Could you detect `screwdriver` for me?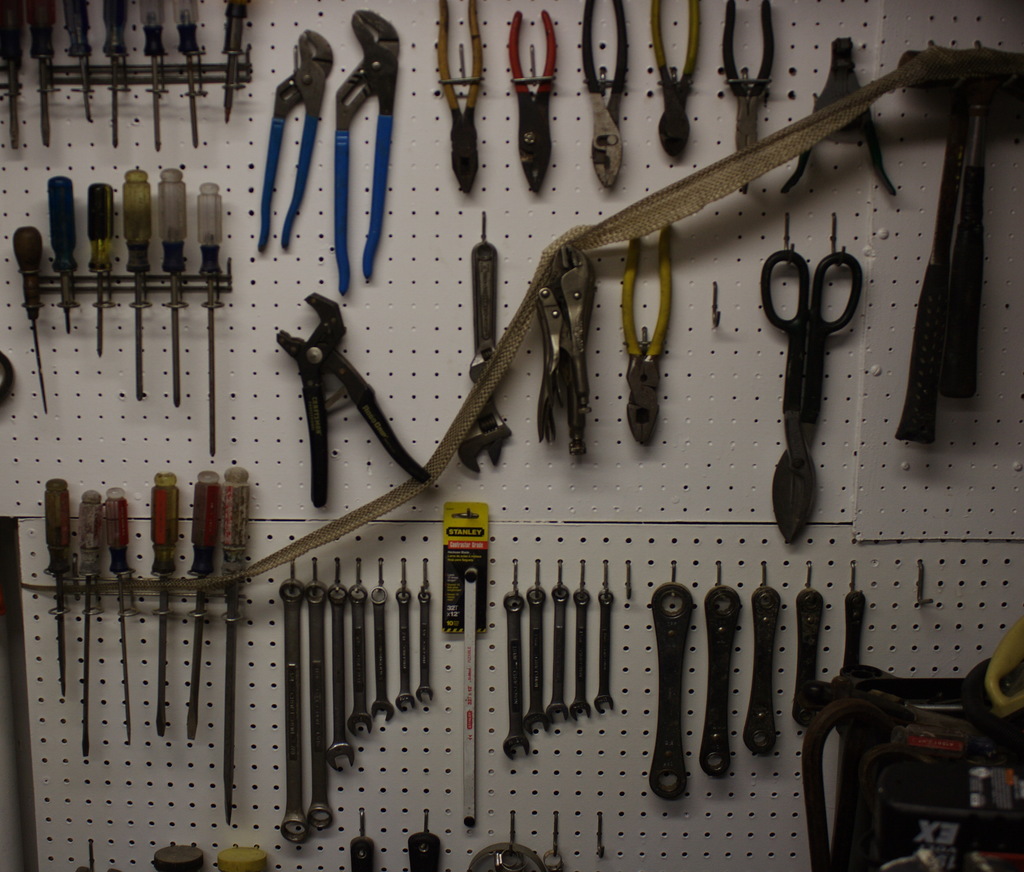
Detection result: (left=12, top=230, right=43, bottom=414).
